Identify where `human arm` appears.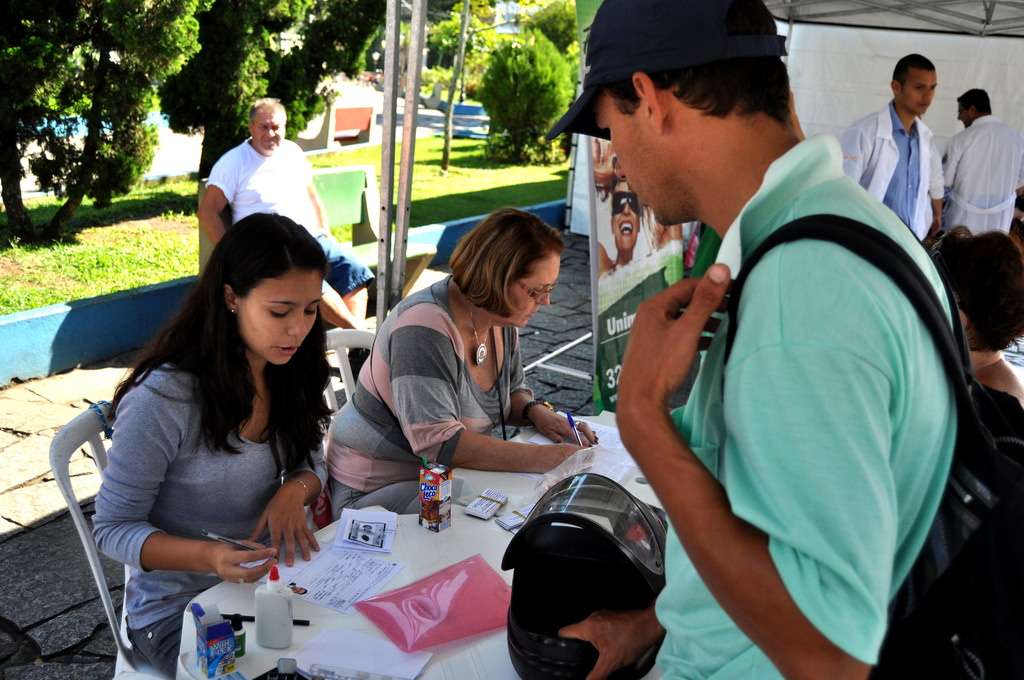
Appears at <box>621,275,868,679</box>.
